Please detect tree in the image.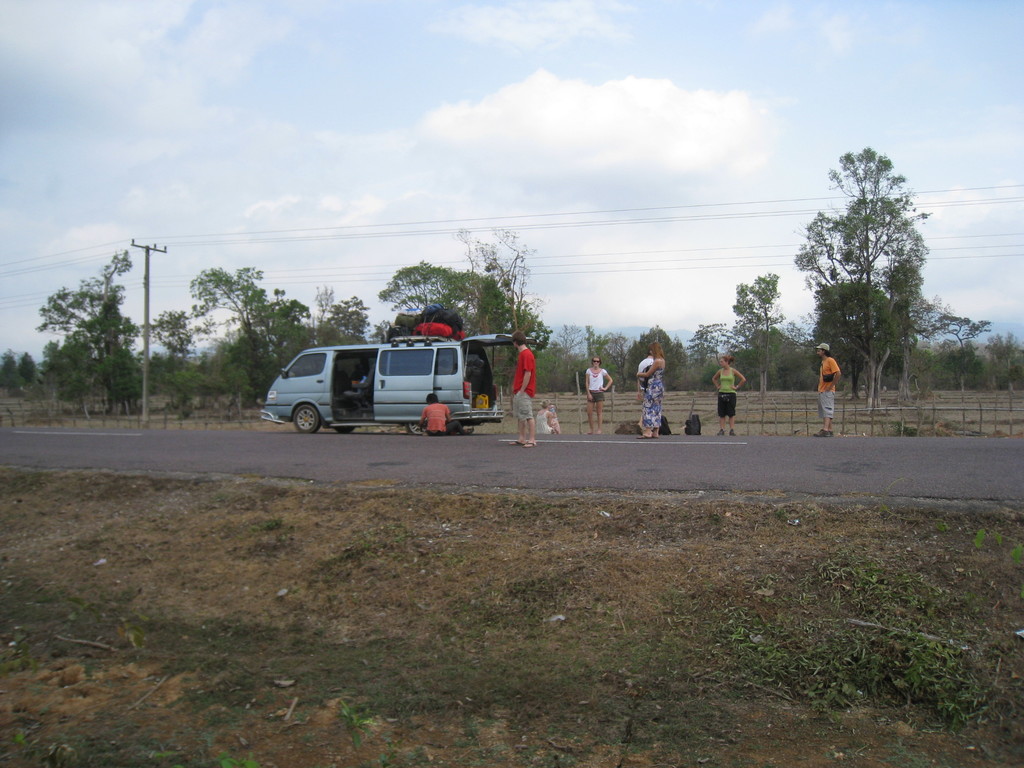
(38, 241, 186, 431).
